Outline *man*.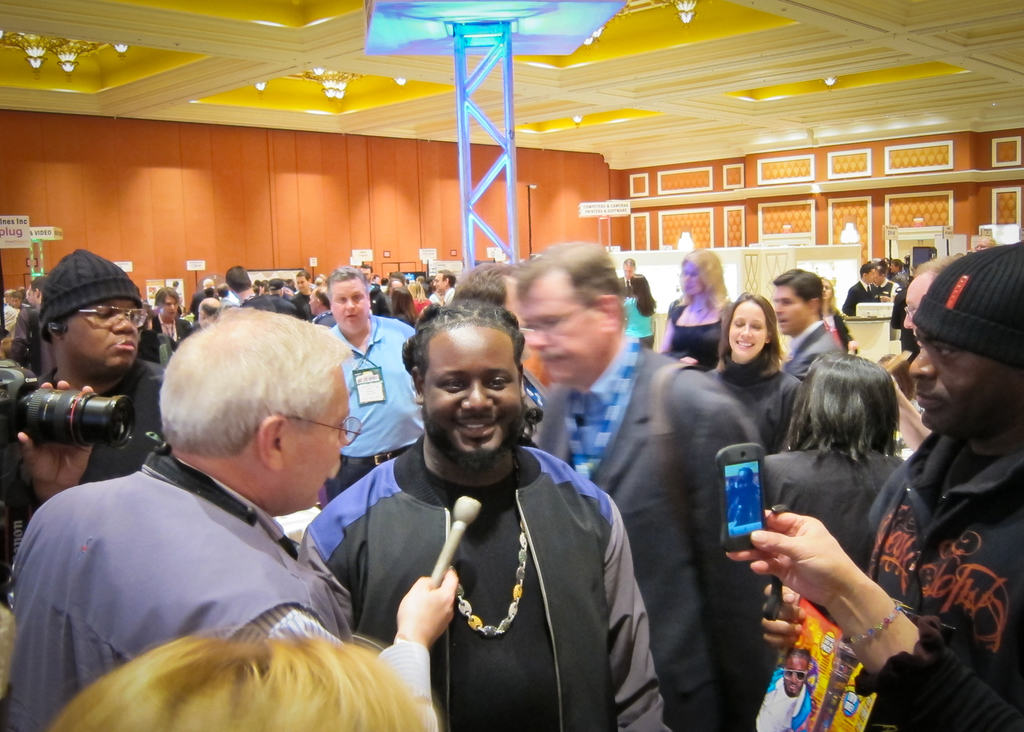
Outline: l=220, t=261, r=294, b=313.
